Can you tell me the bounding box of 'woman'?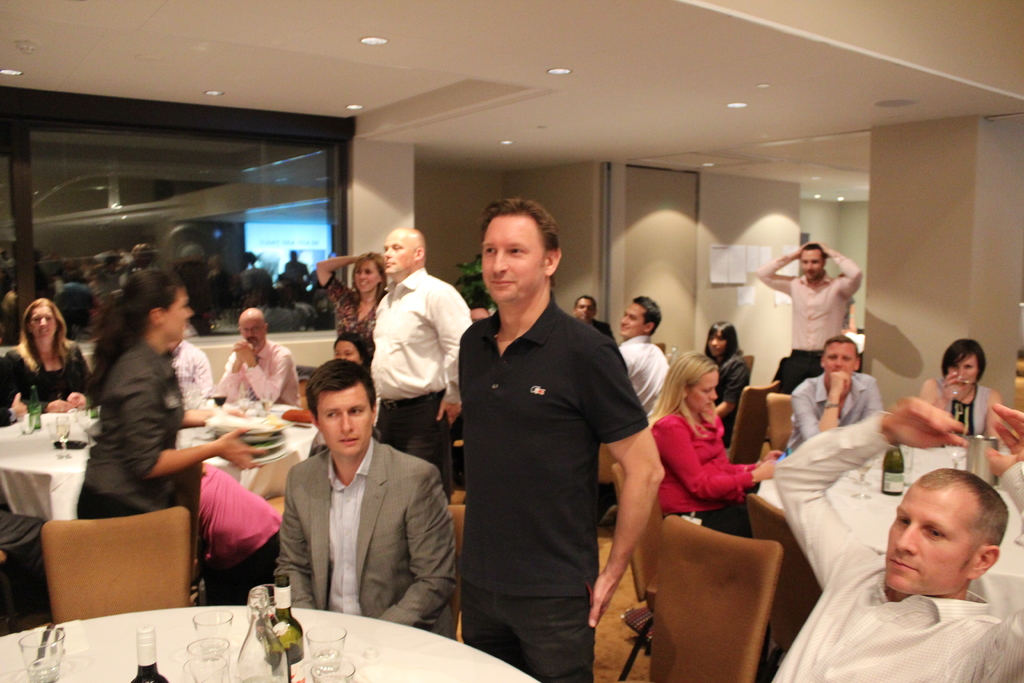
locate(70, 266, 270, 521).
